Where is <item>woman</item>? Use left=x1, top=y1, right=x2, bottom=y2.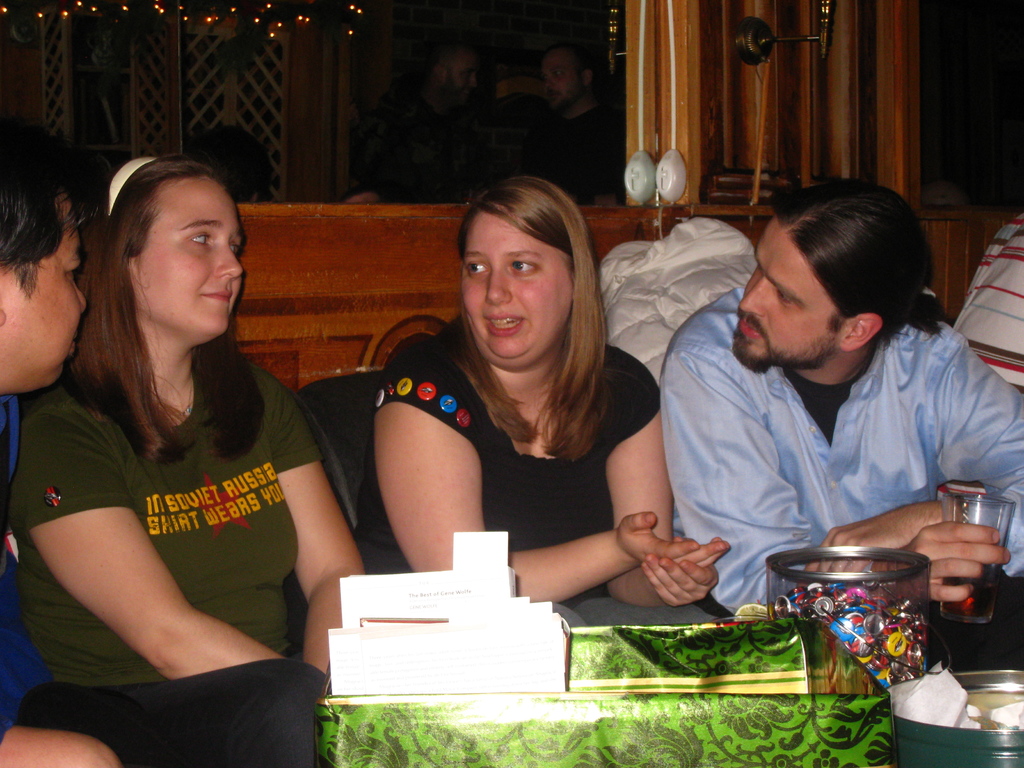
left=339, top=175, right=680, bottom=638.
